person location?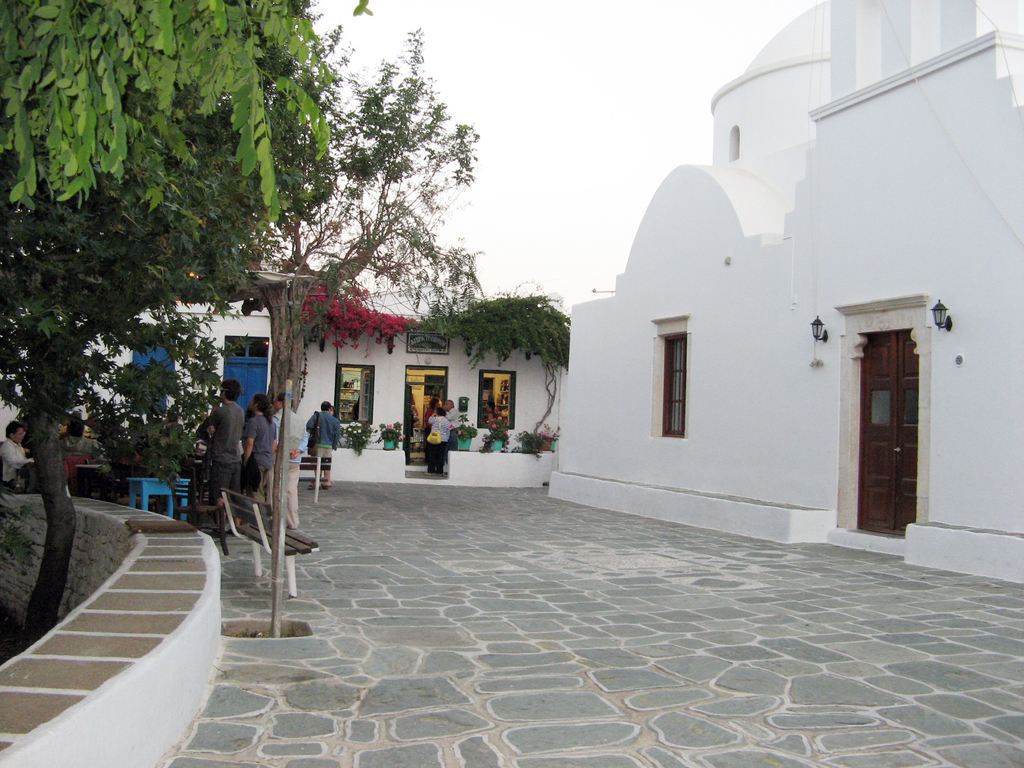
left=425, top=400, right=445, bottom=452
